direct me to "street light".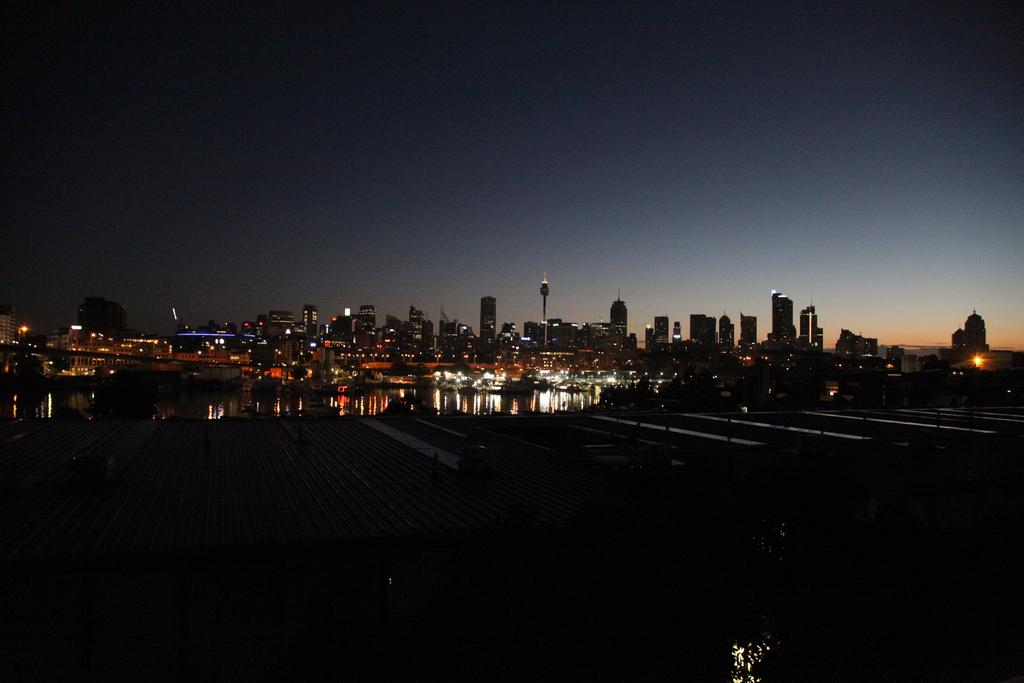
Direction: left=593, top=358, right=598, bottom=372.
